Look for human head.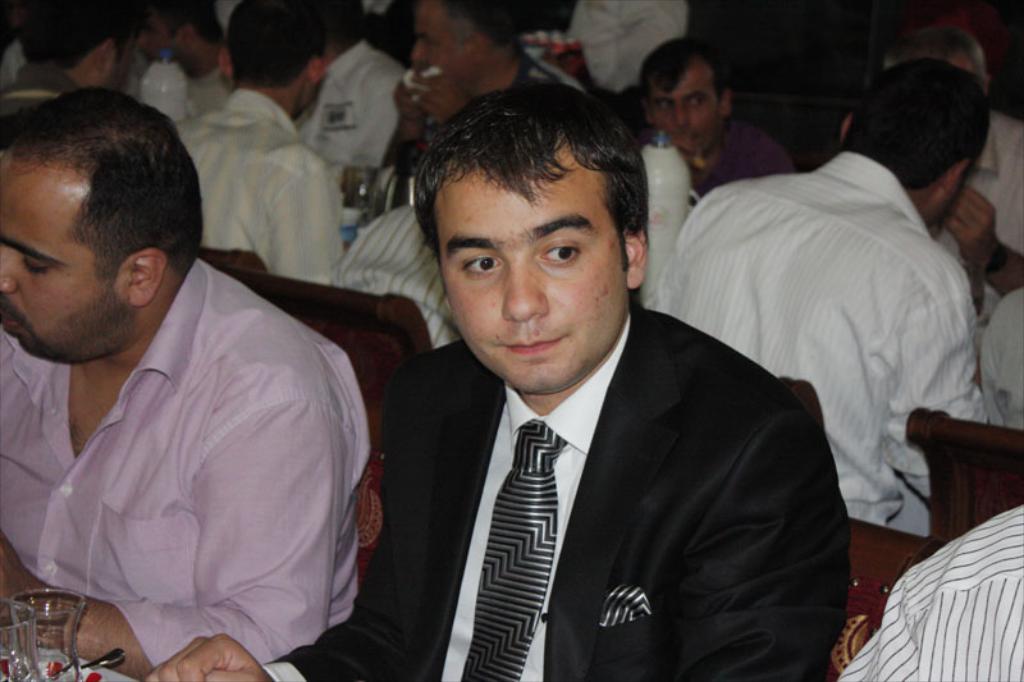
Found: [x1=22, y1=0, x2=138, y2=93].
